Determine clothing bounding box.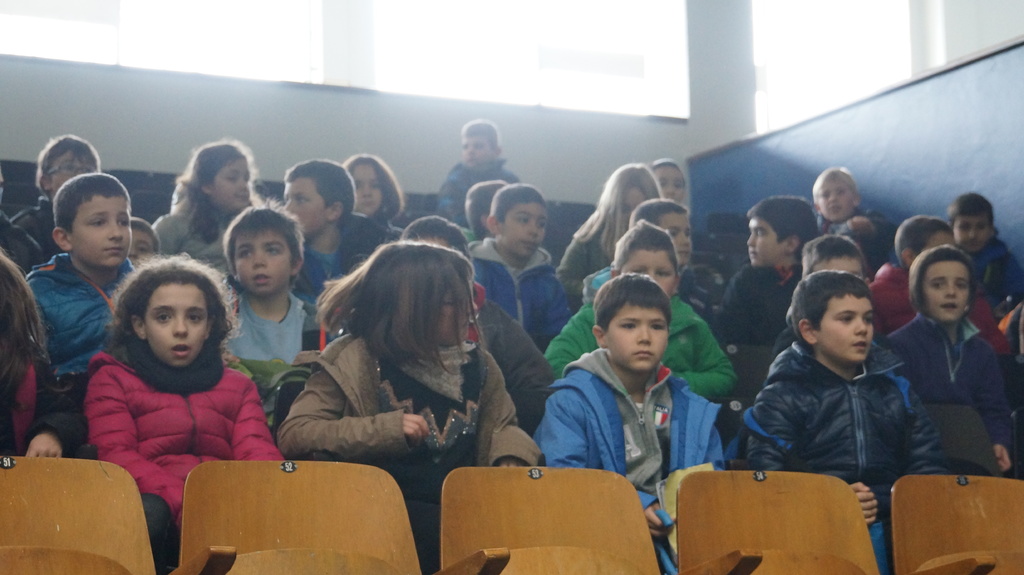
Determined: locate(296, 202, 389, 306).
